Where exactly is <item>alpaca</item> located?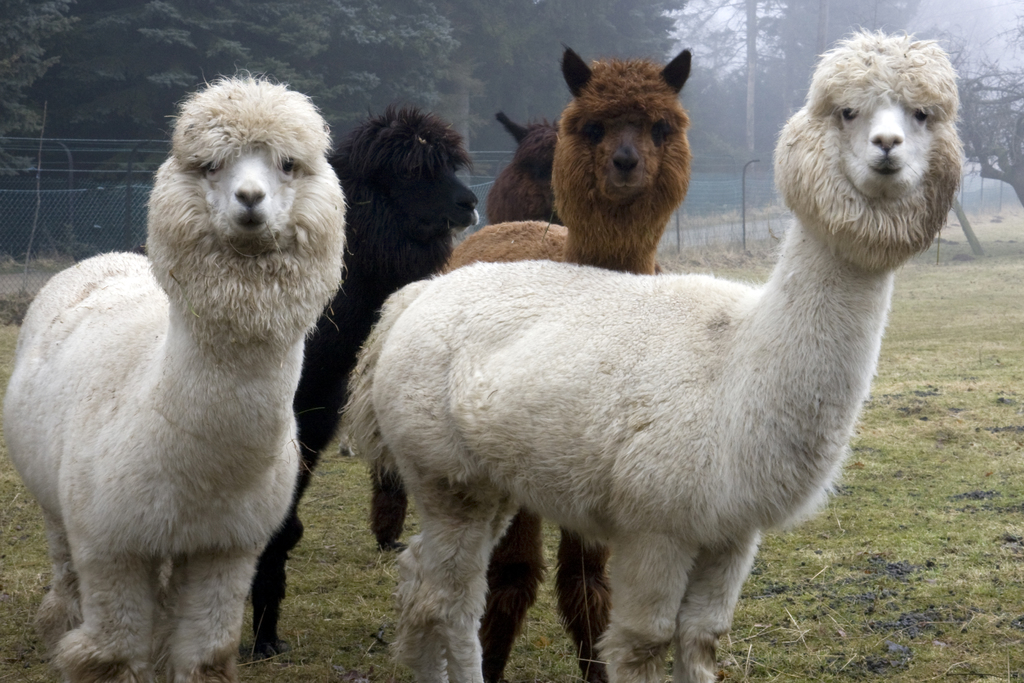
Its bounding box is select_region(479, 108, 564, 226).
